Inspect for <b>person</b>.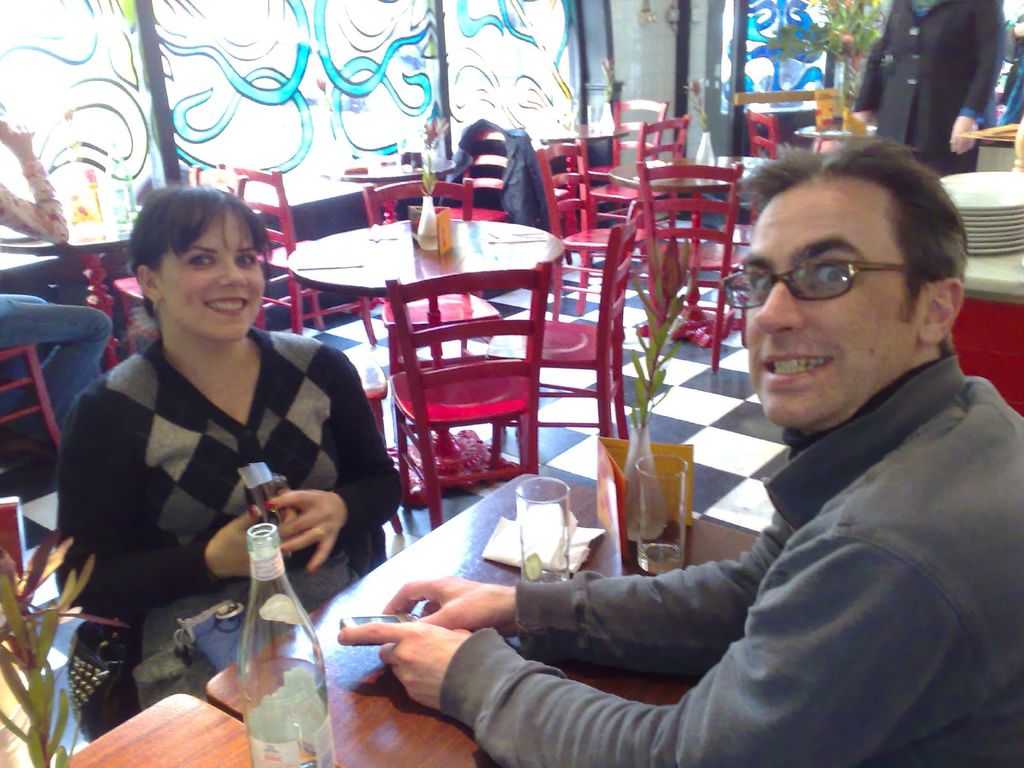
Inspection: BBox(332, 130, 1023, 767).
